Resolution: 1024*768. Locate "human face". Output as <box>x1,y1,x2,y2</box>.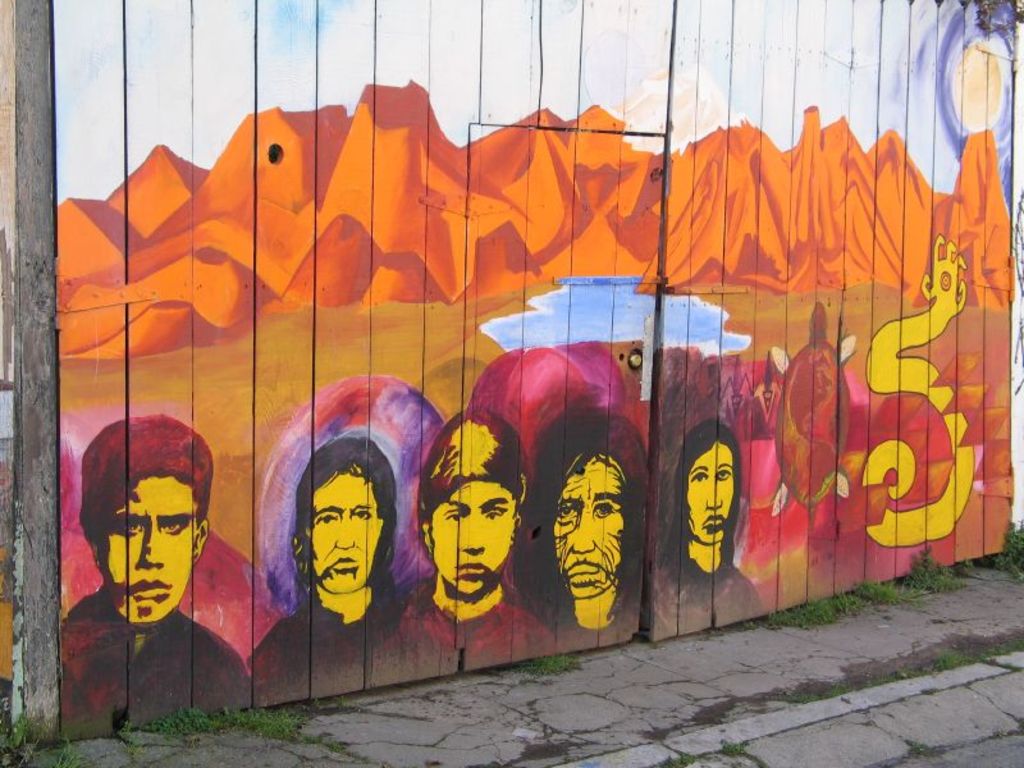
<box>106,479,196,621</box>.
